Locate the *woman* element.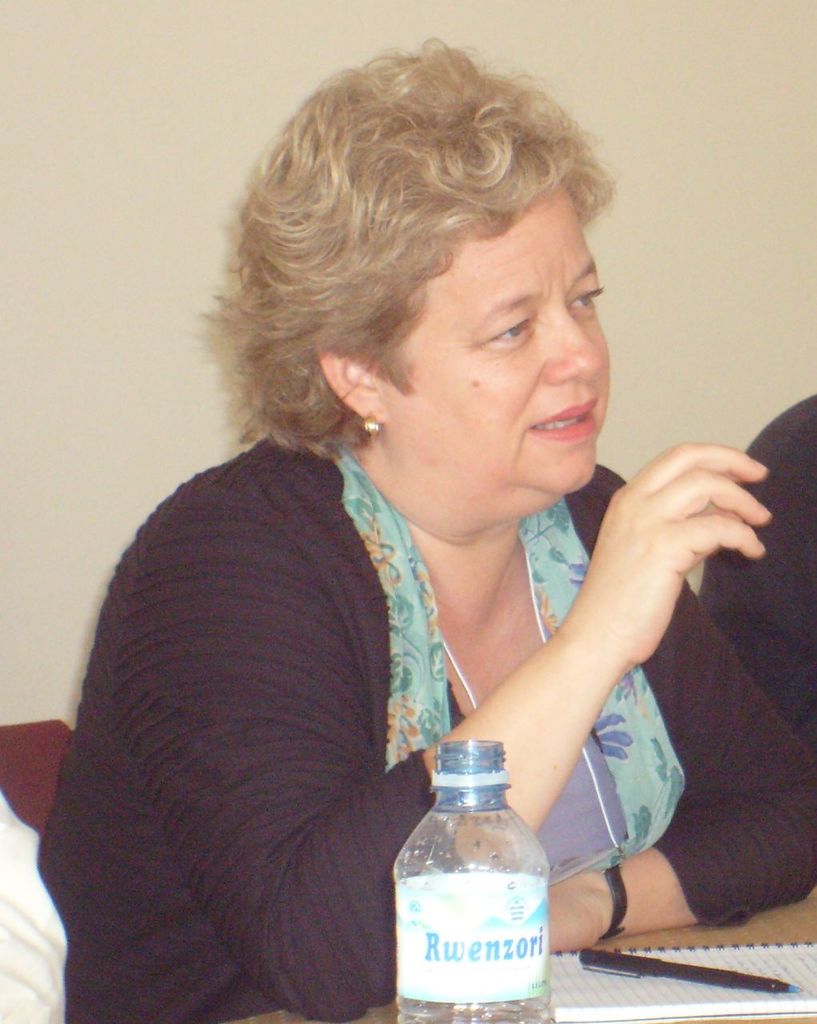
Element bbox: <region>87, 74, 711, 1023</region>.
